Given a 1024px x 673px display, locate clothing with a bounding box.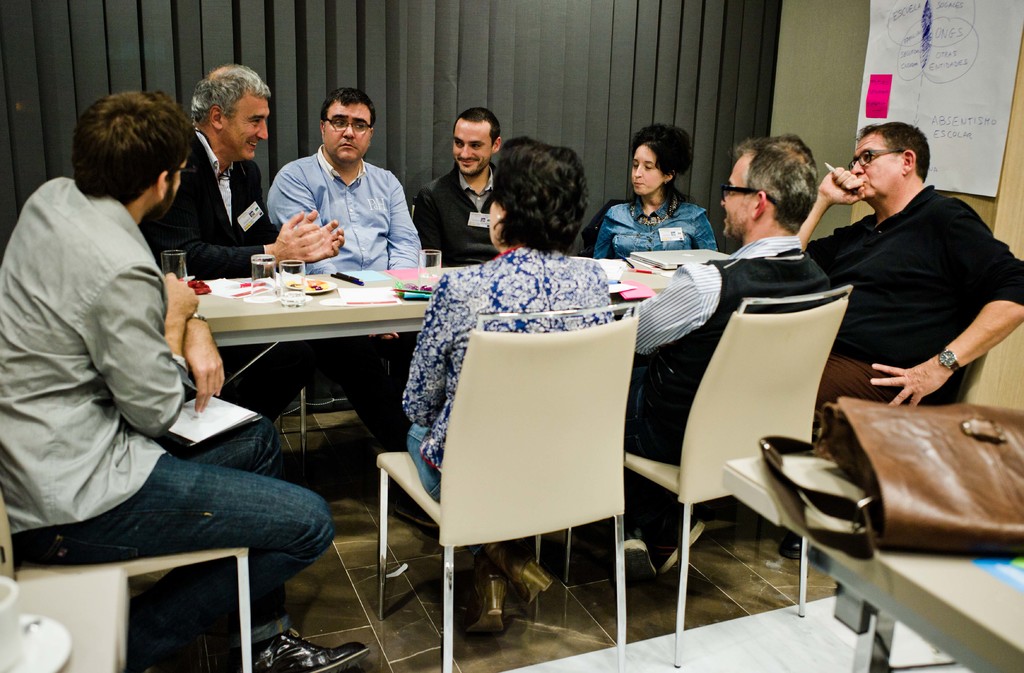
Located: box=[415, 158, 495, 260].
